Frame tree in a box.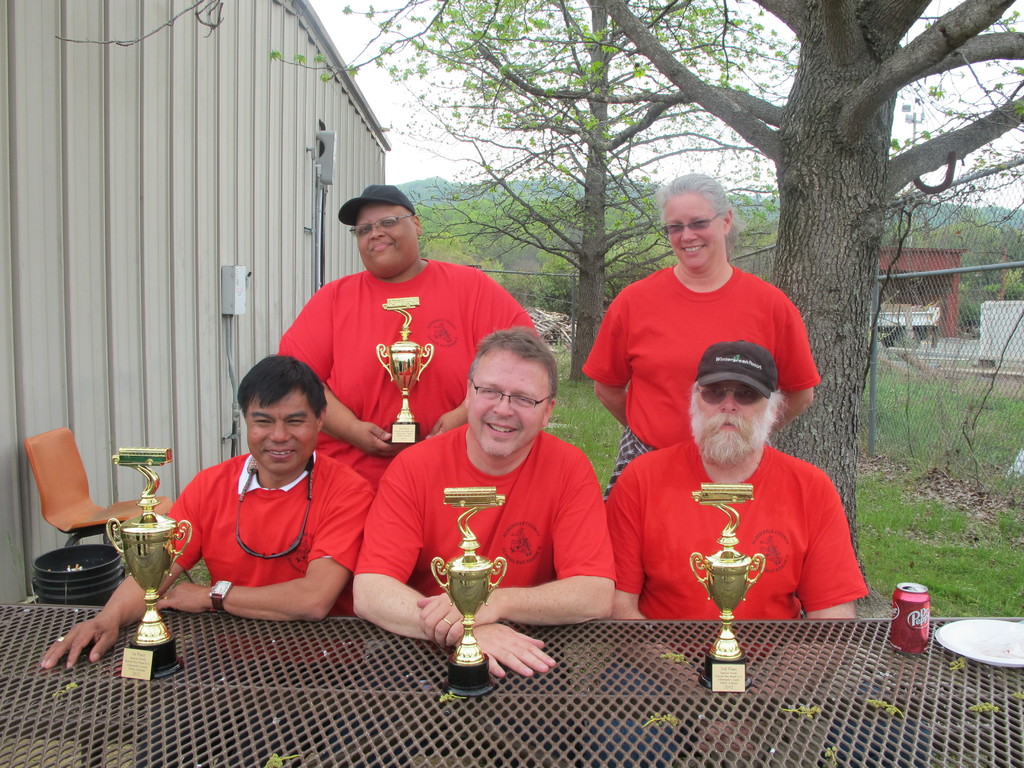
[243, 0, 788, 380].
